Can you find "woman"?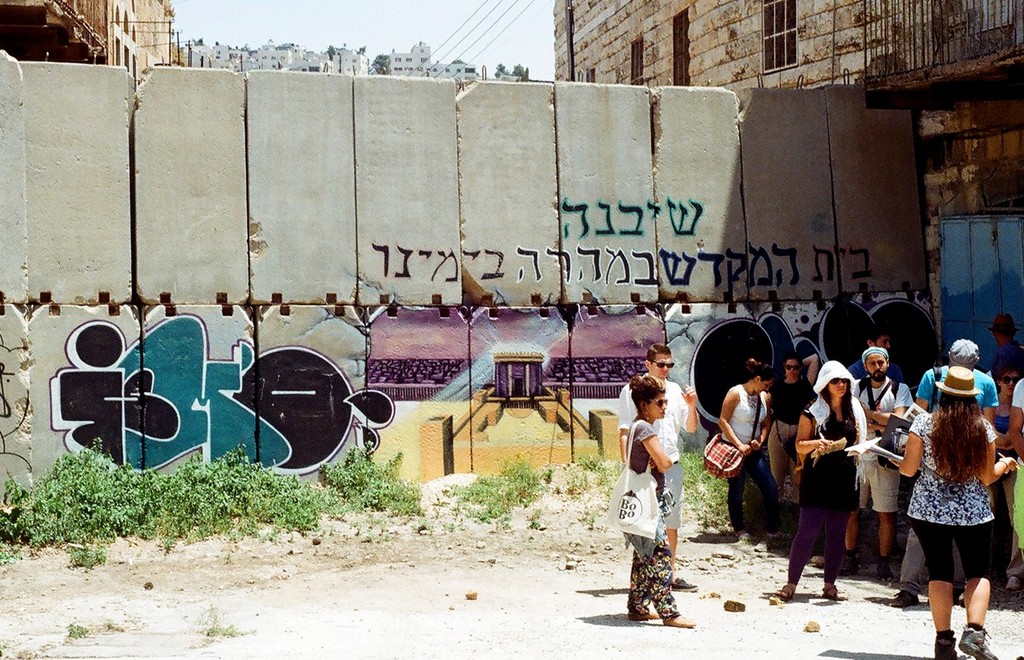
Yes, bounding box: bbox(894, 360, 1010, 652).
